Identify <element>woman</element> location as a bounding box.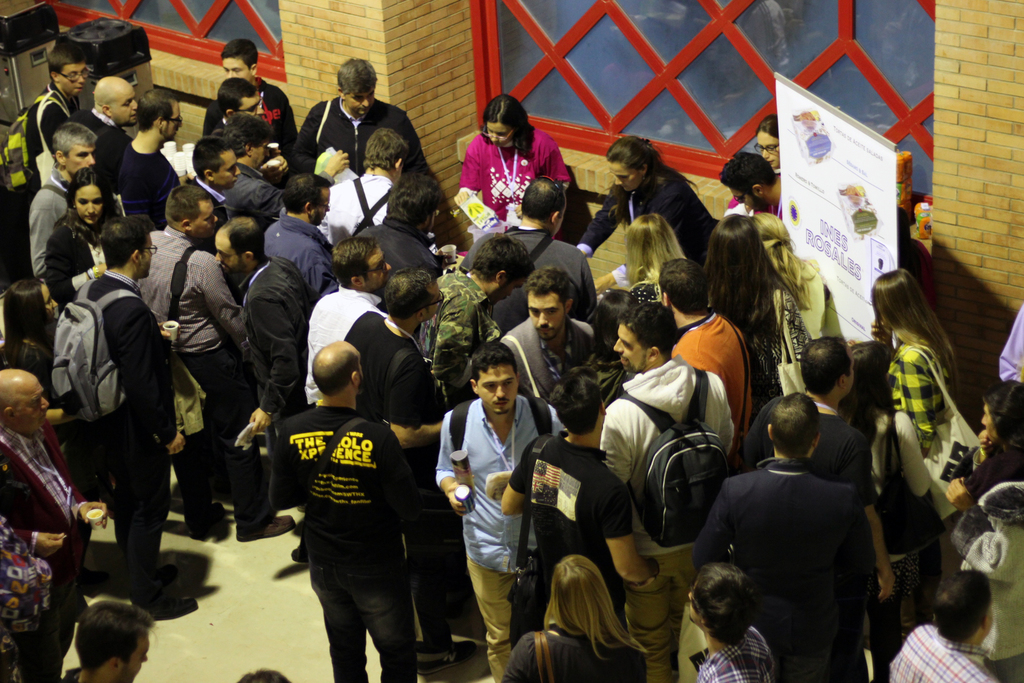
(497,554,650,682).
